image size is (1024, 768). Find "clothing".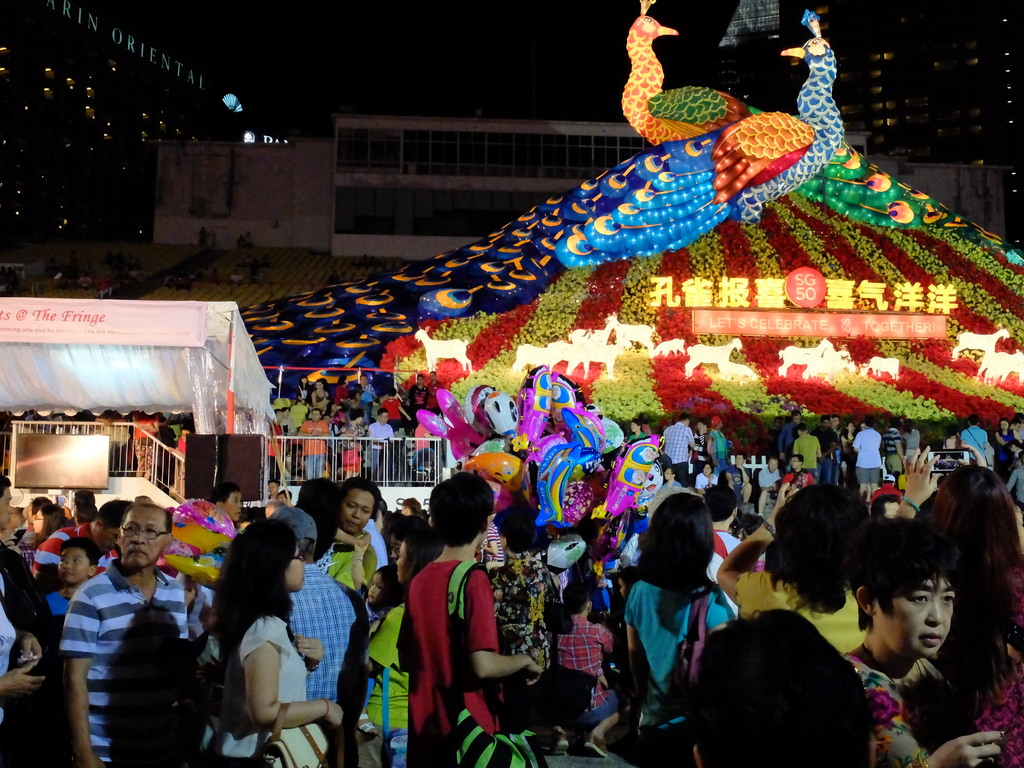
{"x1": 287, "y1": 563, "x2": 368, "y2": 703}.
